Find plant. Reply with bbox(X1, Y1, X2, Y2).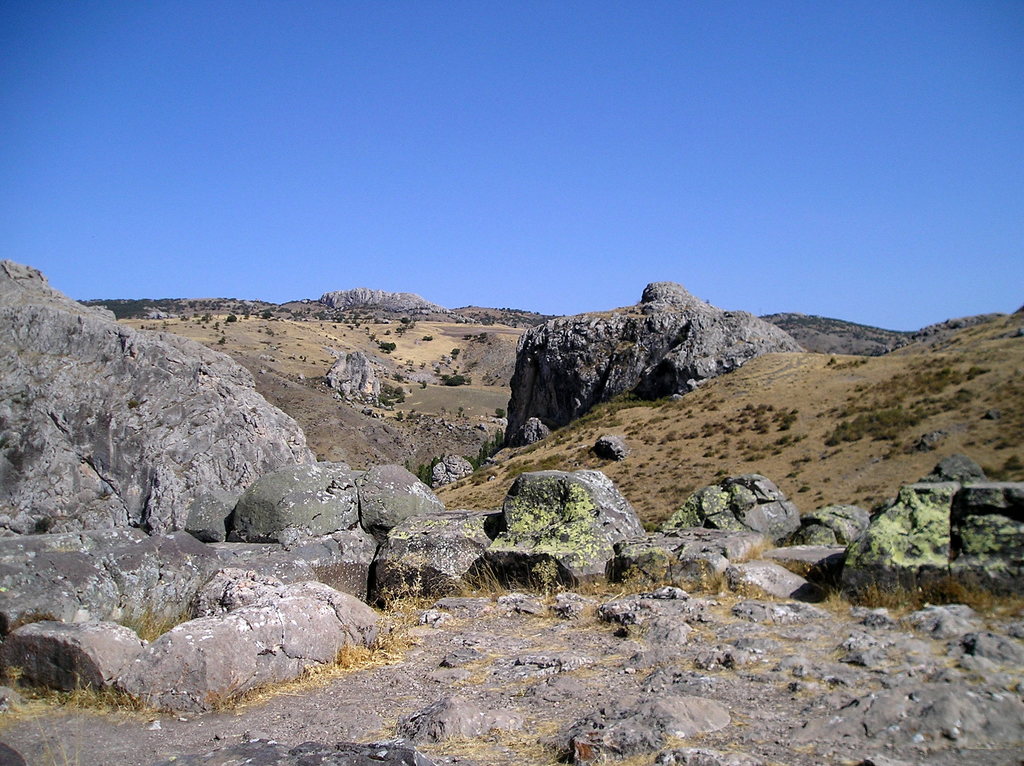
bbox(364, 325, 367, 330).
